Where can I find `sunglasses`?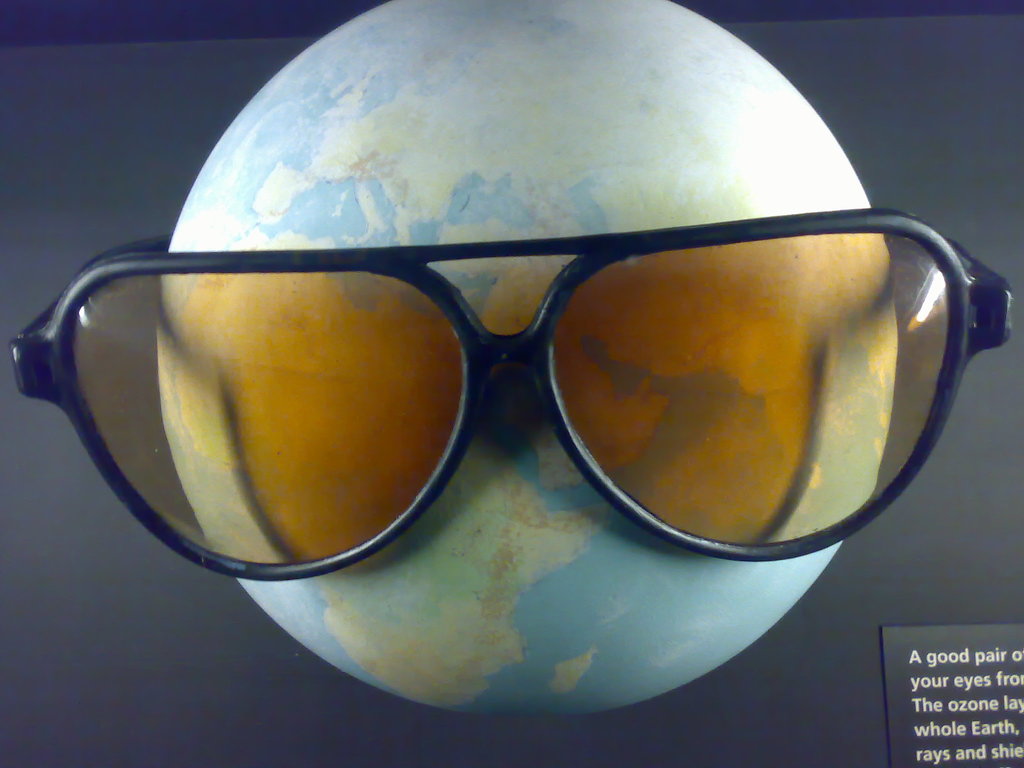
You can find it at 12:209:1012:584.
